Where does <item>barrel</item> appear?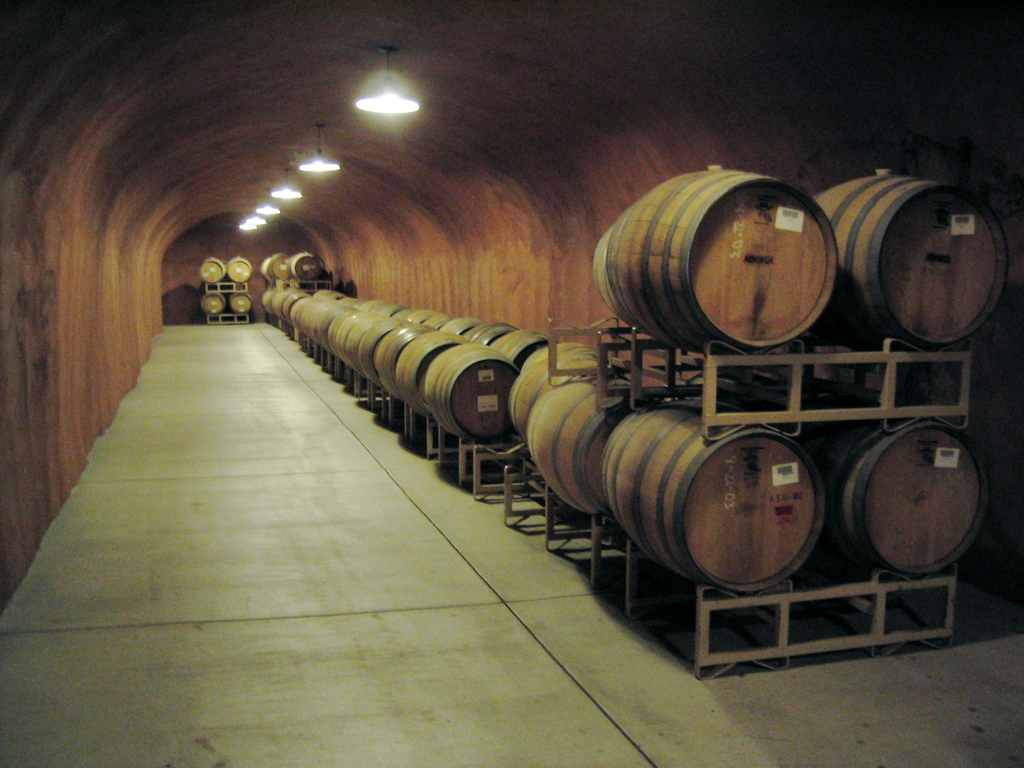
Appears at left=787, top=388, right=998, bottom=569.
